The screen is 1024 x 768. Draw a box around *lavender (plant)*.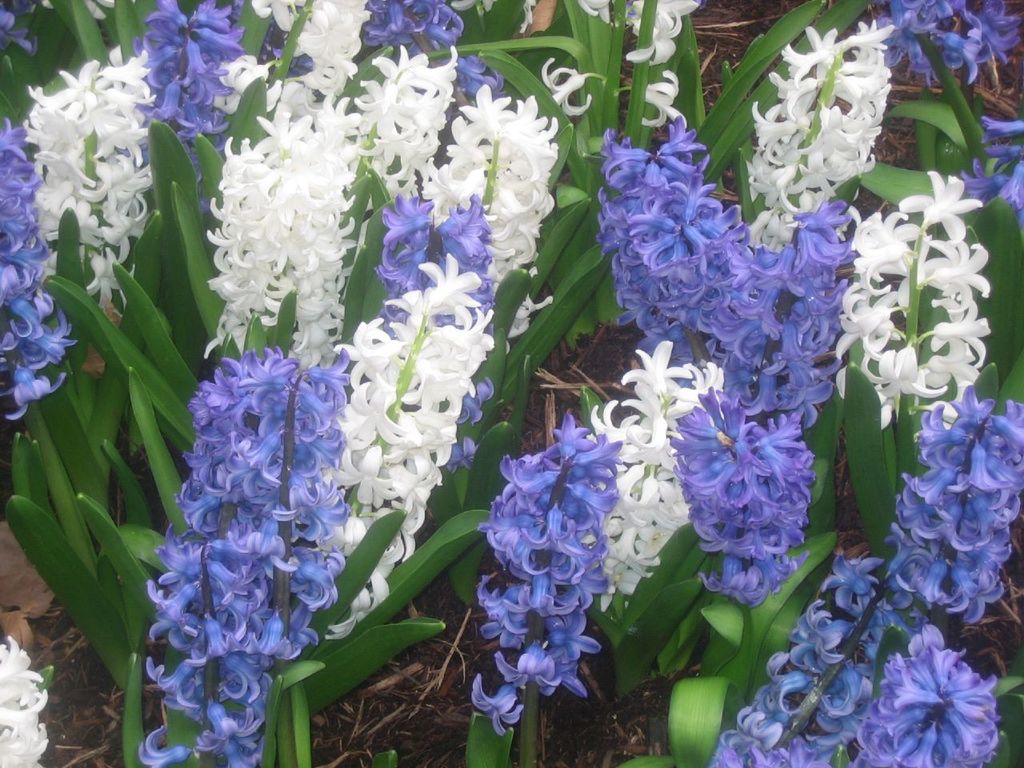
466:410:636:767.
